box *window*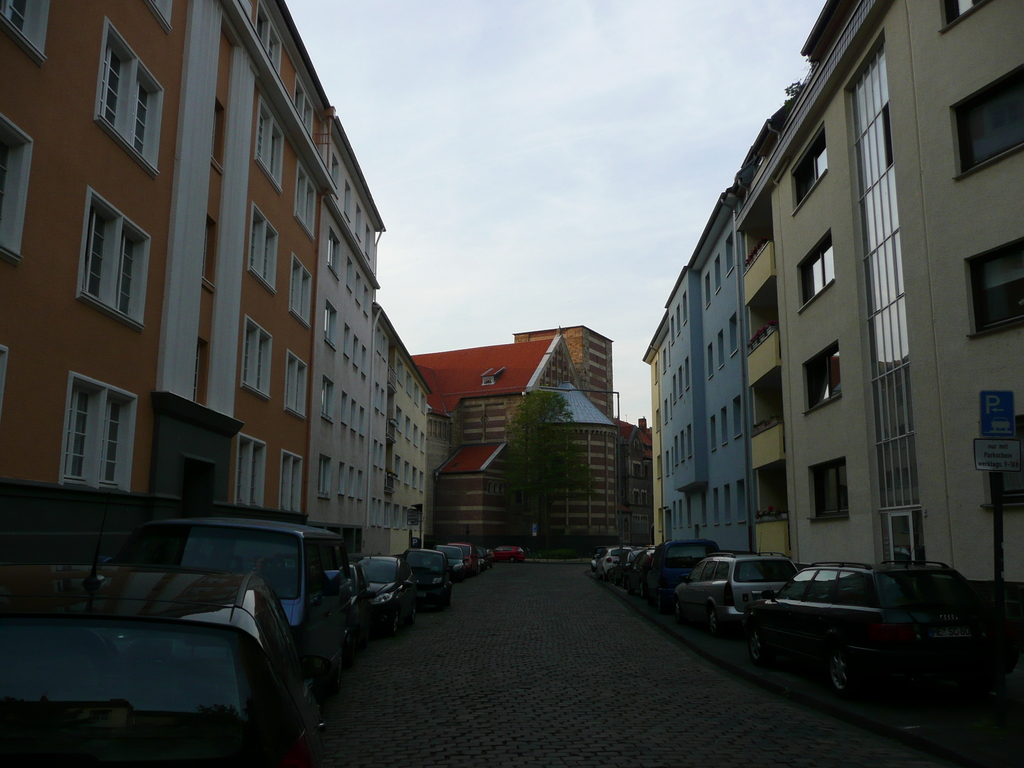
select_region(968, 237, 1023, 333)
